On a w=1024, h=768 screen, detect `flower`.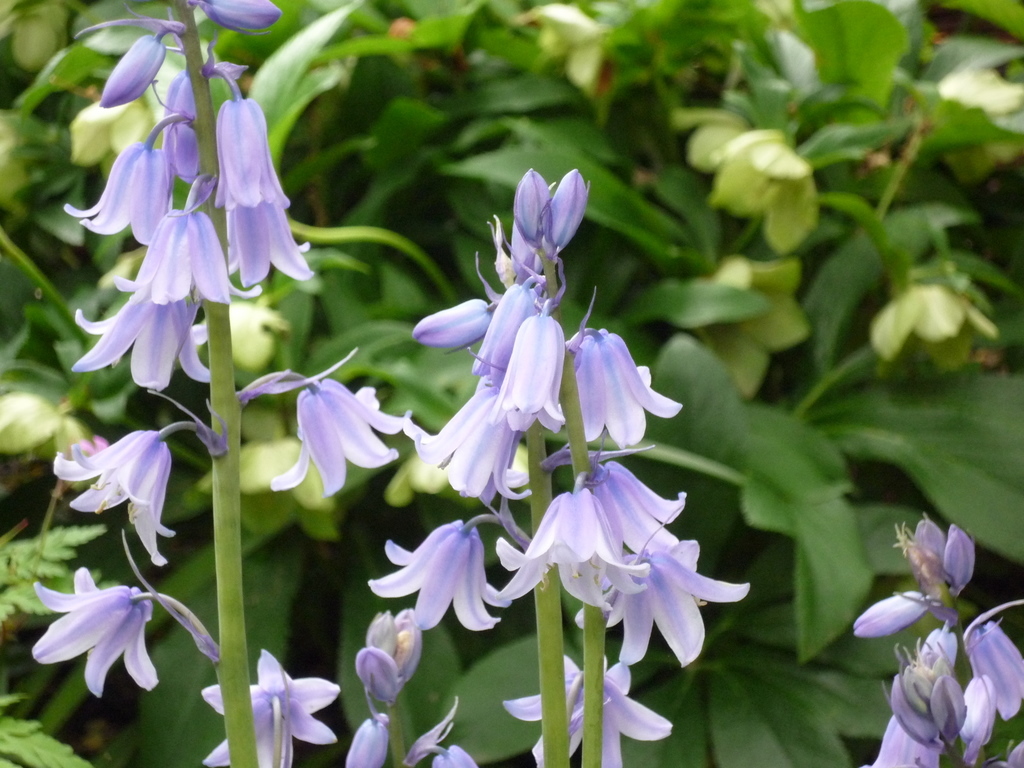
box(962, 676, 995, 761).
